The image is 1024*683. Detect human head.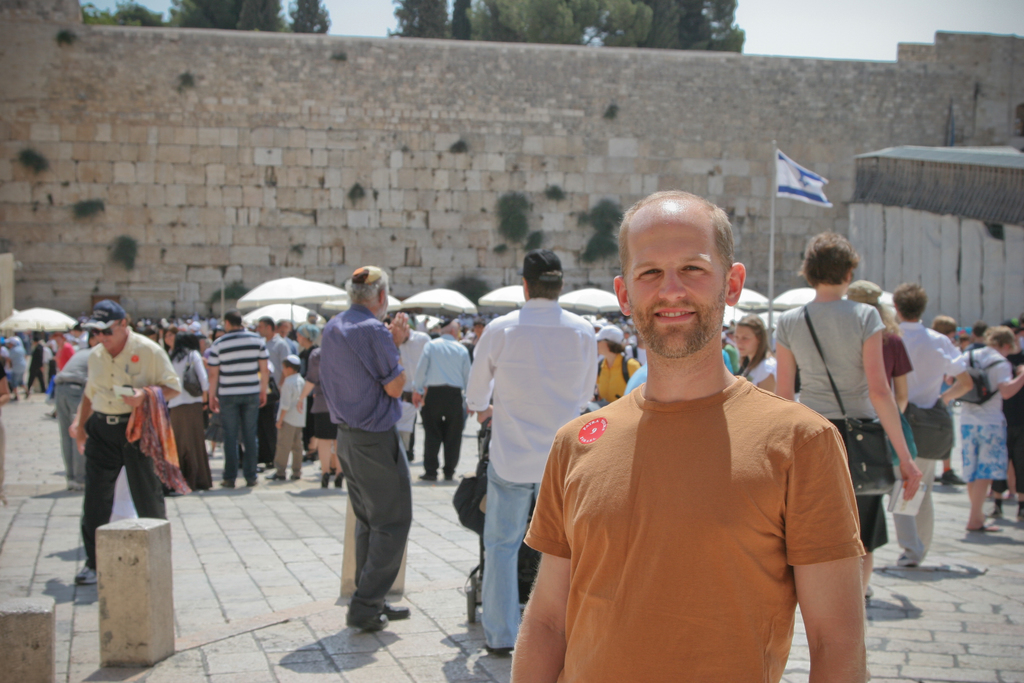
Detection: crop(891, 284, 925, 321).
